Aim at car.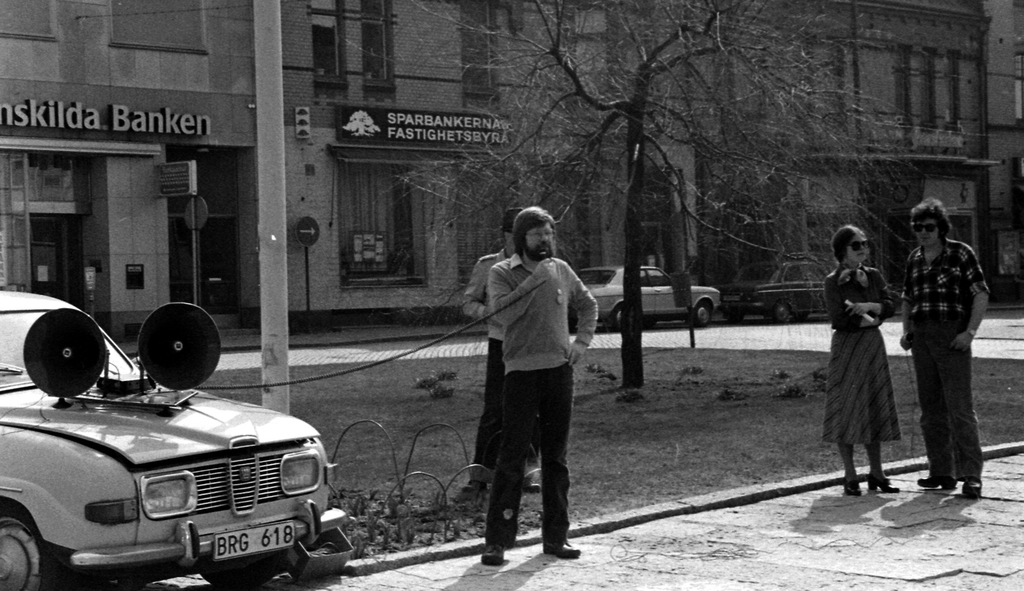
Aimed at crop(570, 265, 725, 326).
